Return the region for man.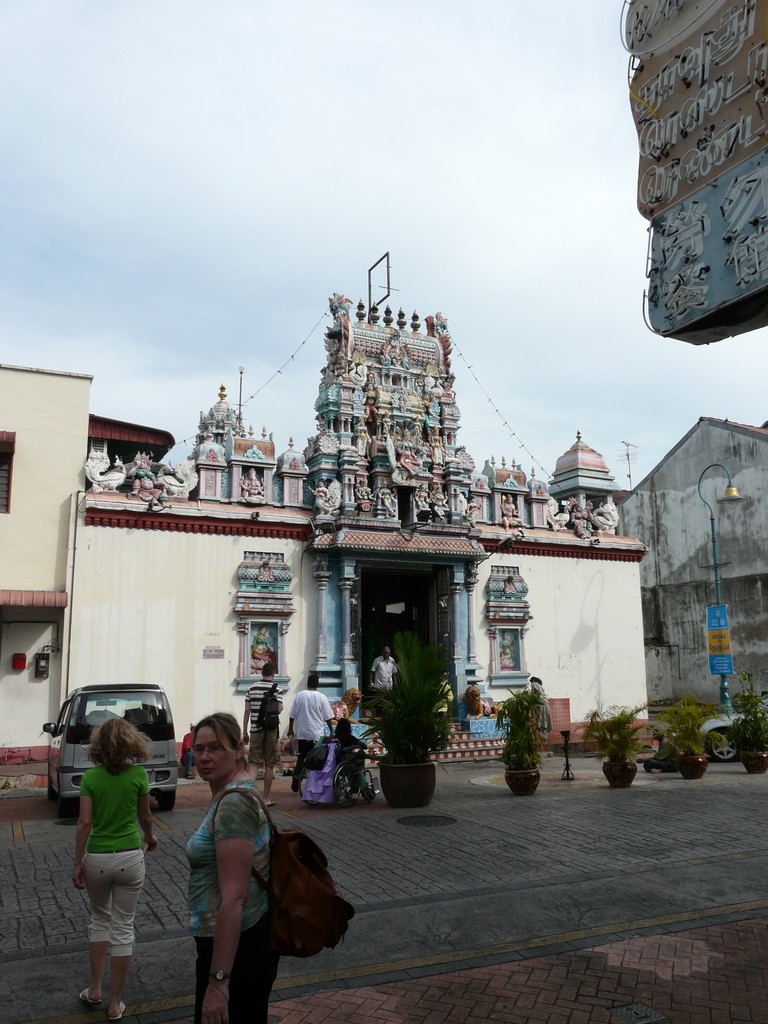
[left=369, top=645, right=396, bottom=707].
